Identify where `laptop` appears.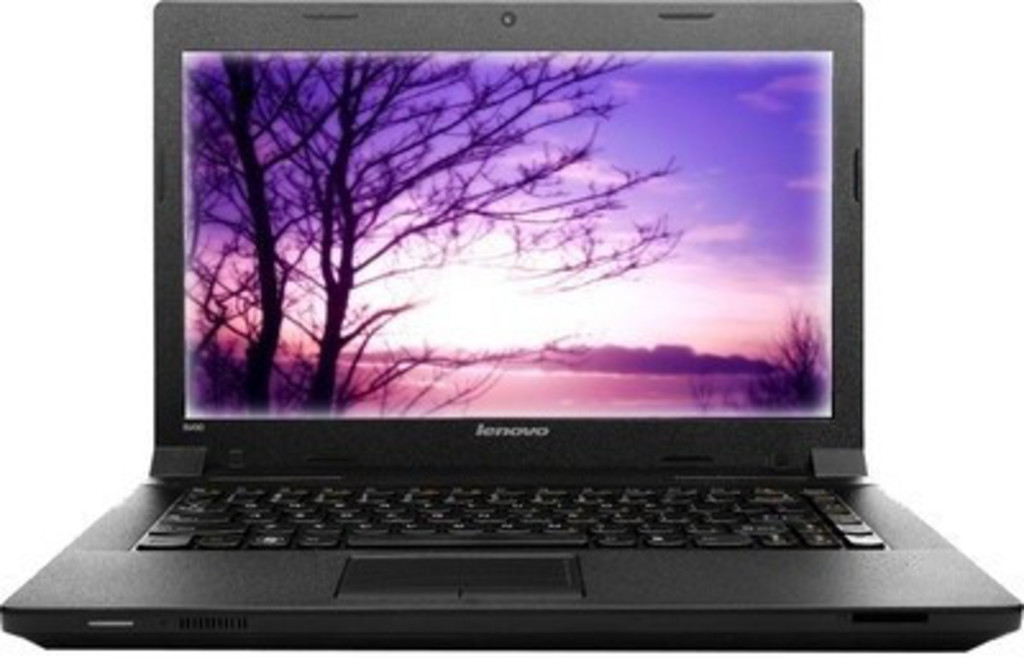
Appears at <box>0,0,1009,653</box>.
